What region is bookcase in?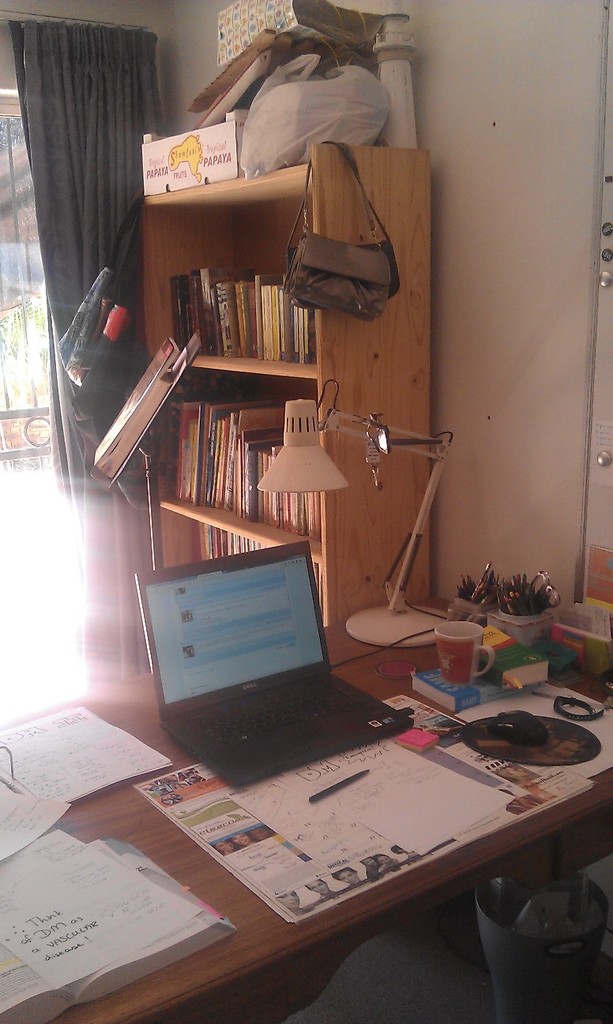
<bbox>142, 144, 434, 667</bbox>.
